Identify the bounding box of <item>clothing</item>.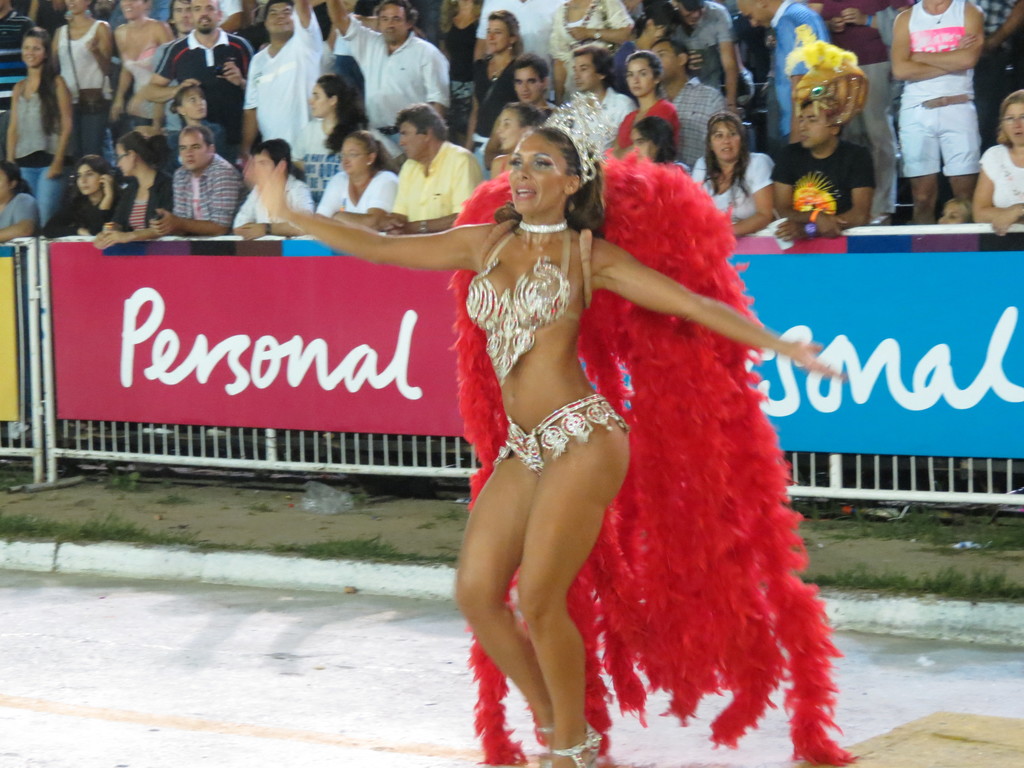
box(668, 77, 737, 169).
